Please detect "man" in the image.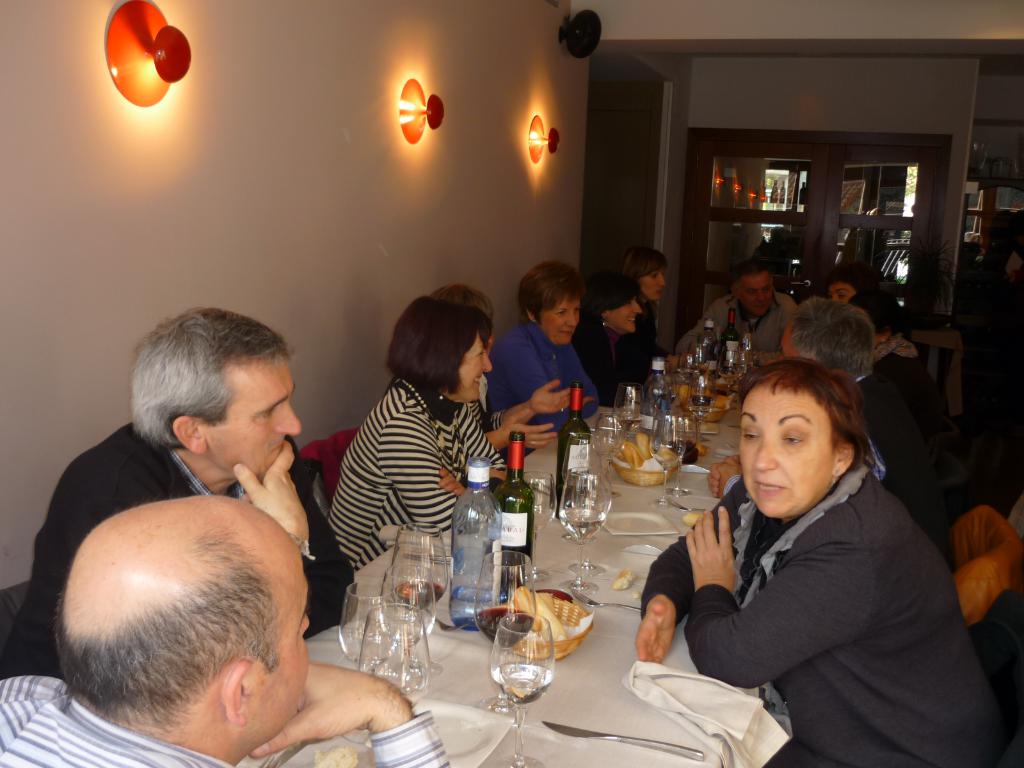
[x1=676, y1=260, x2=799, y2=369].
